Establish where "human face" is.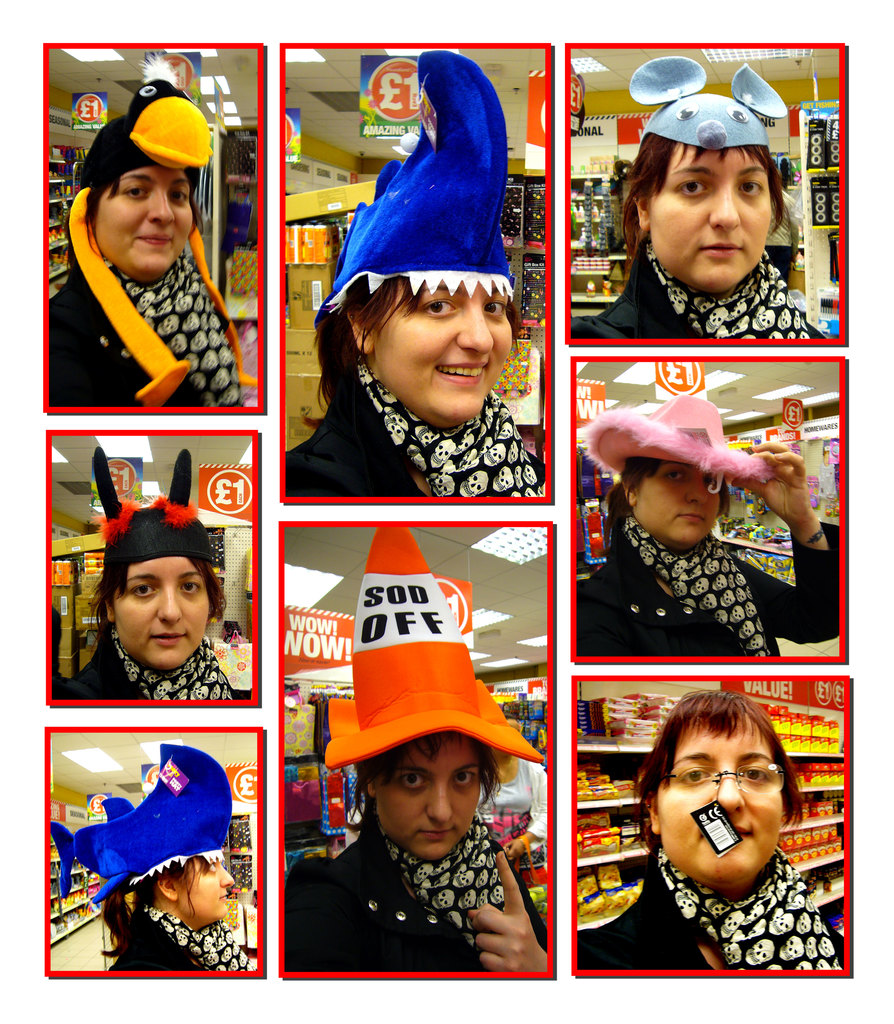
Established at rect(371, 277, 513, 428).
